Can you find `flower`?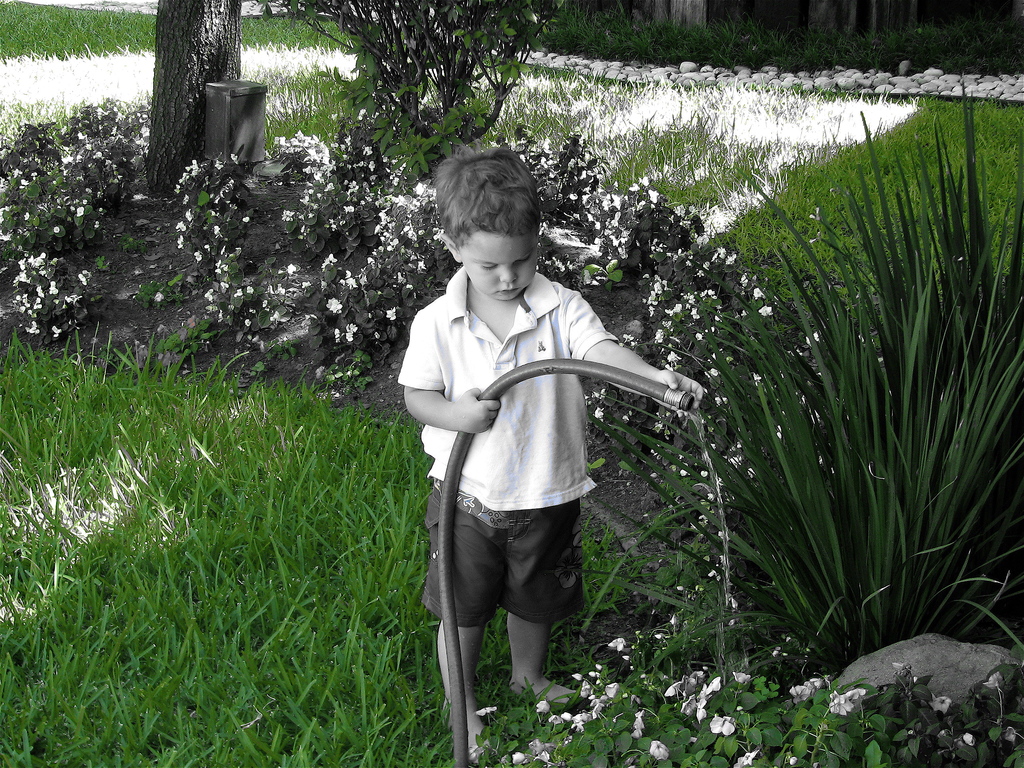
Yes, bounding box: <region>961, 732, 979, 746</region>.
